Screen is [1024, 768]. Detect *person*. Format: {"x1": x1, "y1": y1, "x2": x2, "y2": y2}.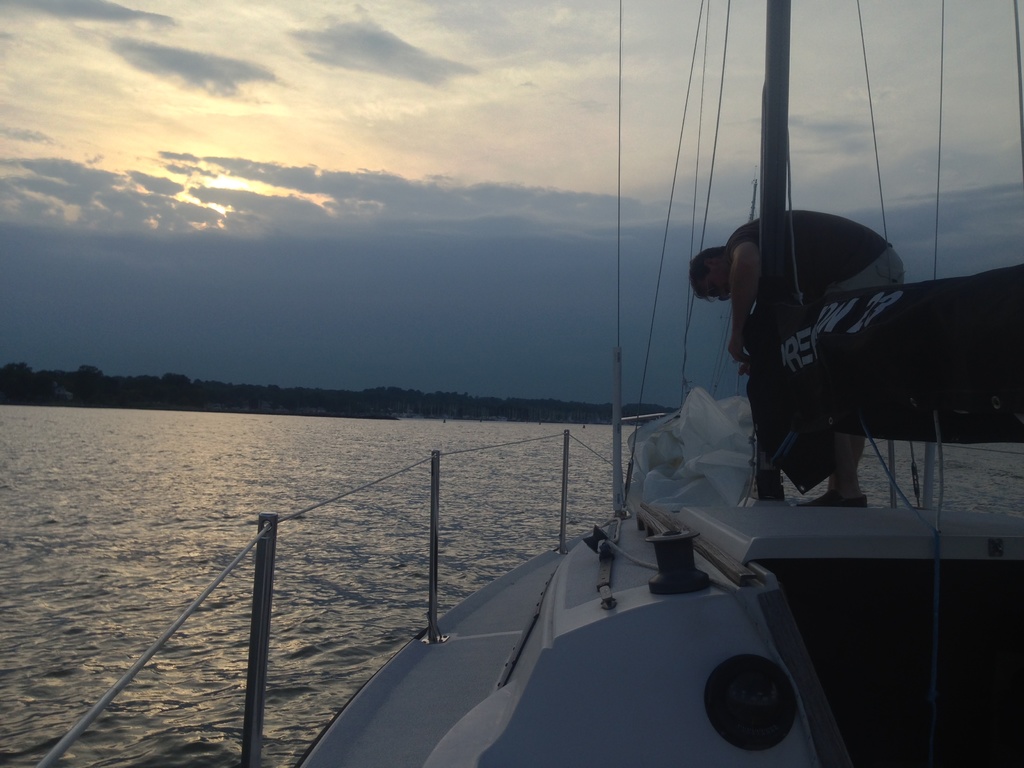
{"x1": 723, "y1": 189, "x2": 910, "y2": 532}.
